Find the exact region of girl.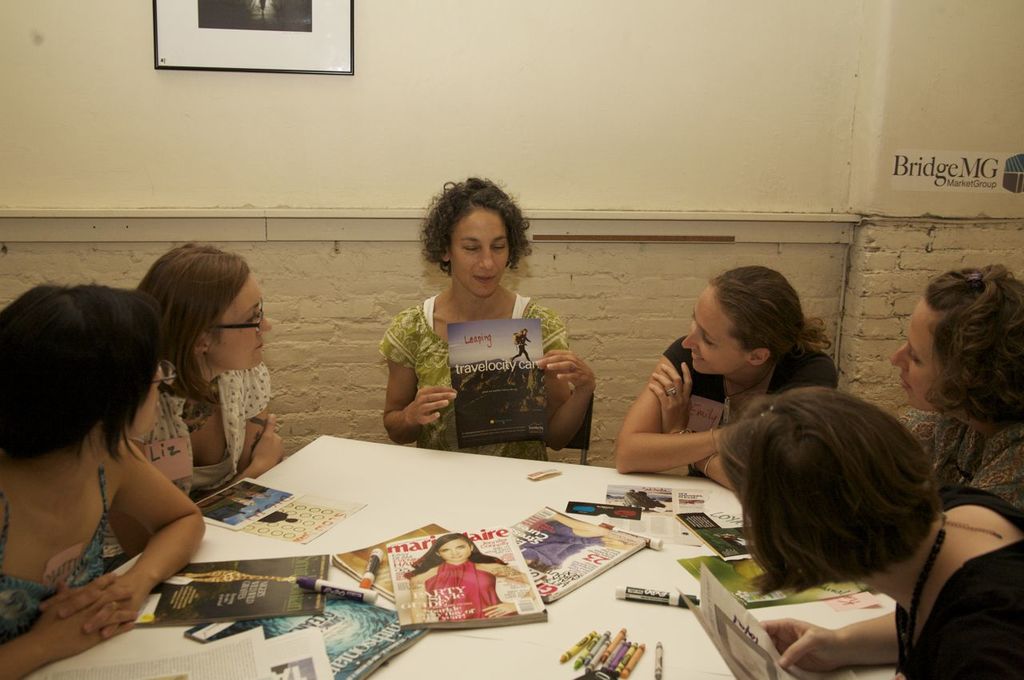
Exact region: [890,267,1023,486].
